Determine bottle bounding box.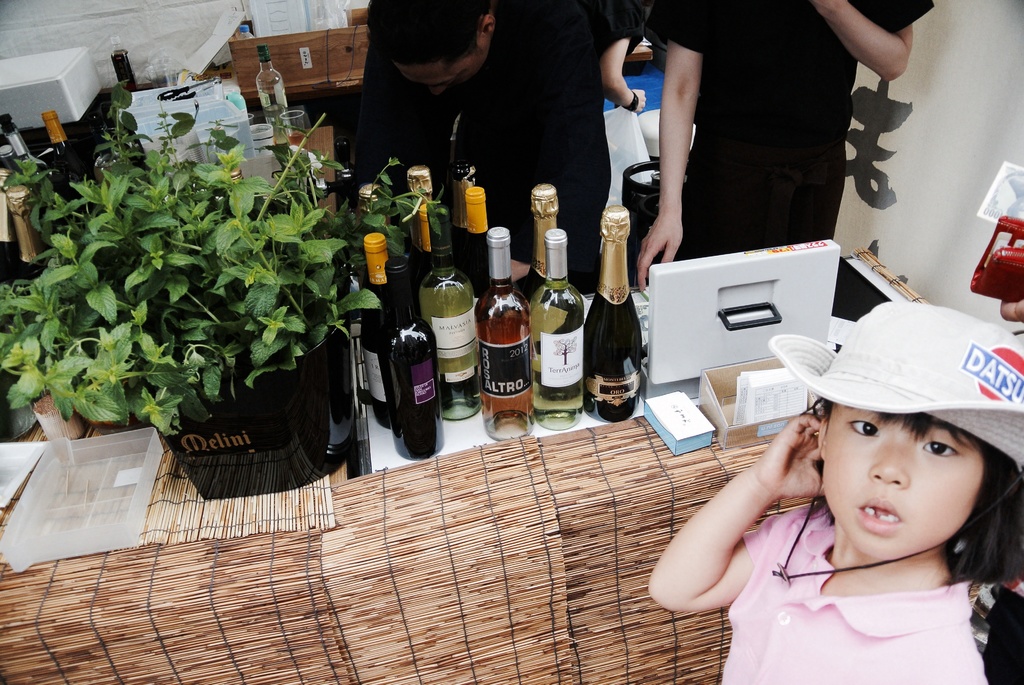
Determined: x1=0 y1=192 x2=19 y2=340.
